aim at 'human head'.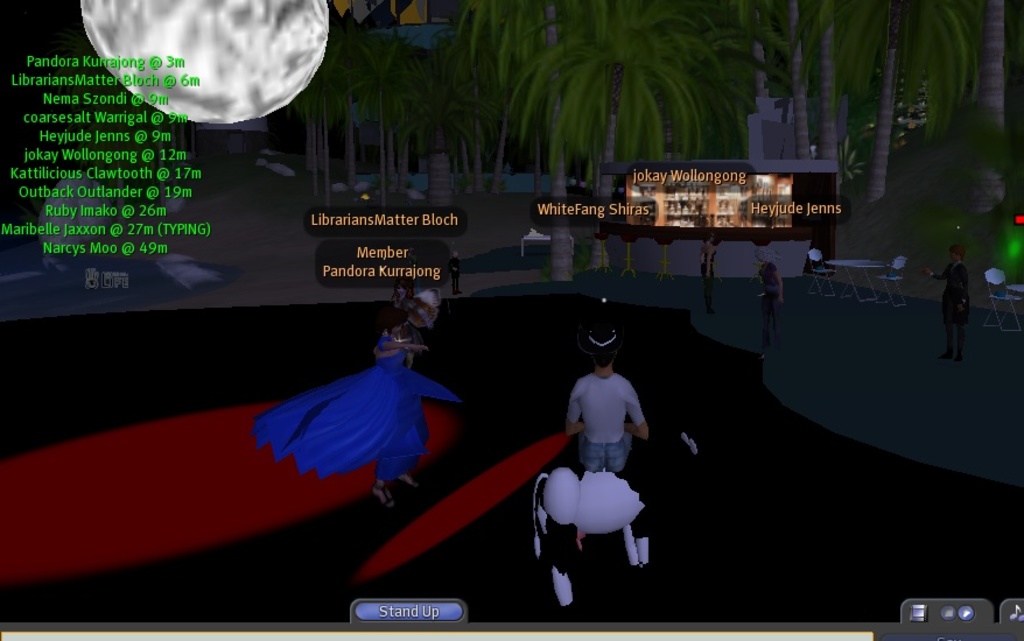
Aimed at <region>451, 249, 461, 260</region>.
